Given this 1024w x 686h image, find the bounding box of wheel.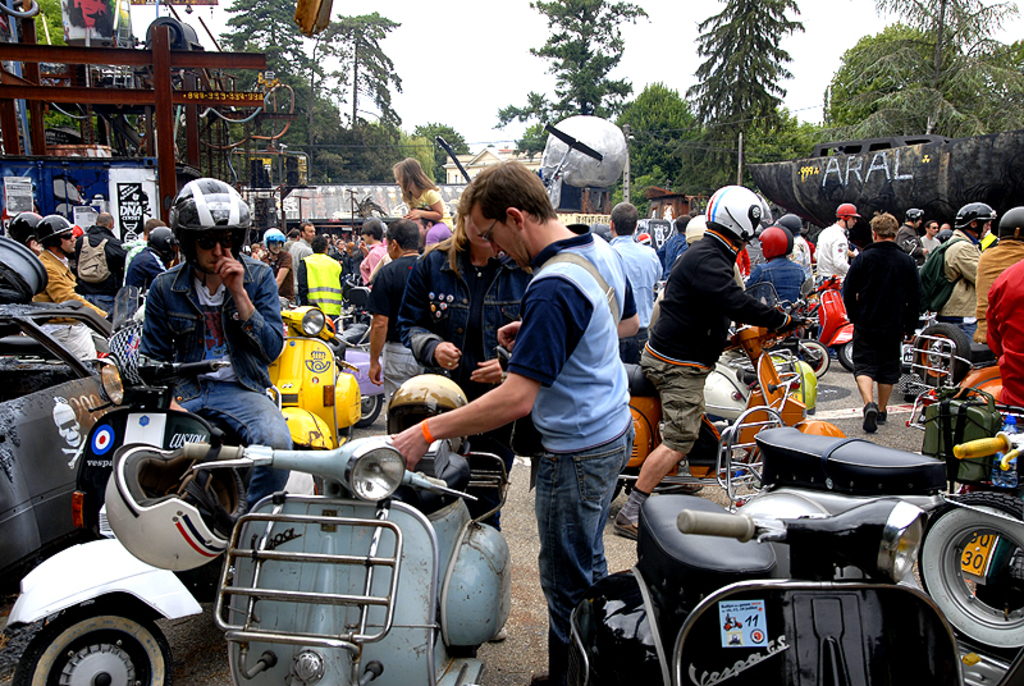
(838, 339, 856, 370).
